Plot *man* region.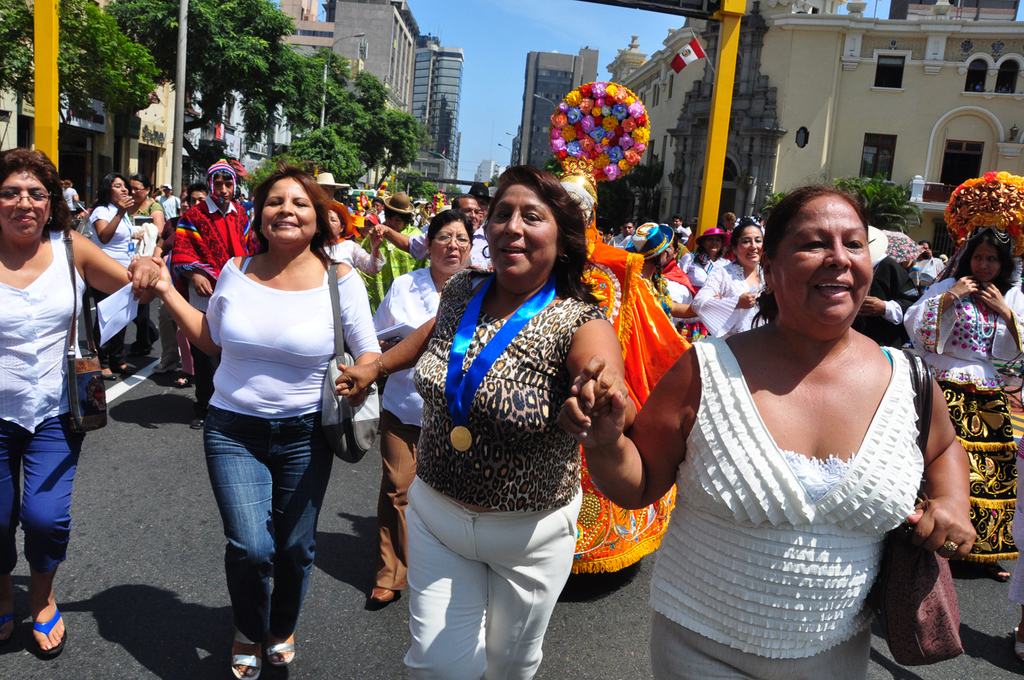
Plotted at {"left": 412, "top": 201, "right": 438, "bottom": 228}.
